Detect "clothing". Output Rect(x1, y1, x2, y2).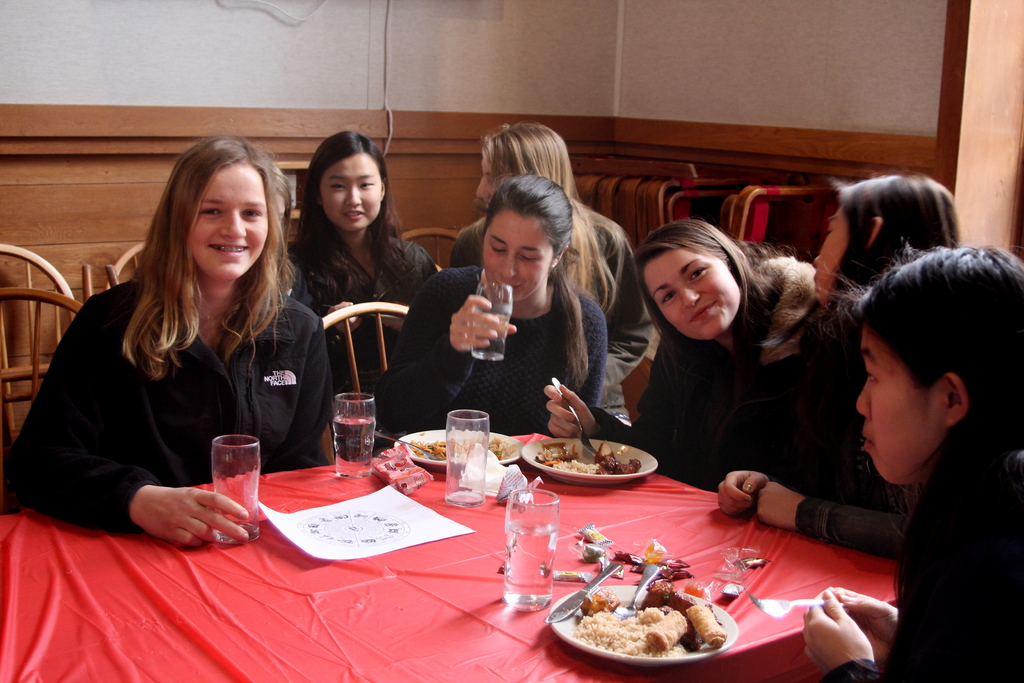
Rect(442, 204, 655, 420).
